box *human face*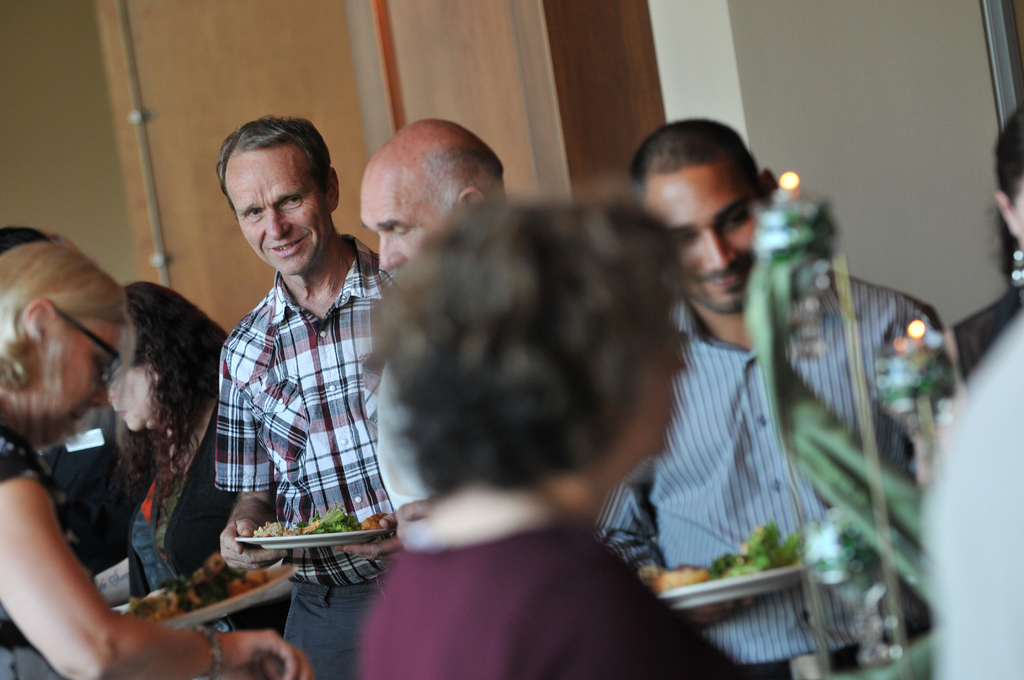
[x1=108, y1=354, x2=169, y2=429]
